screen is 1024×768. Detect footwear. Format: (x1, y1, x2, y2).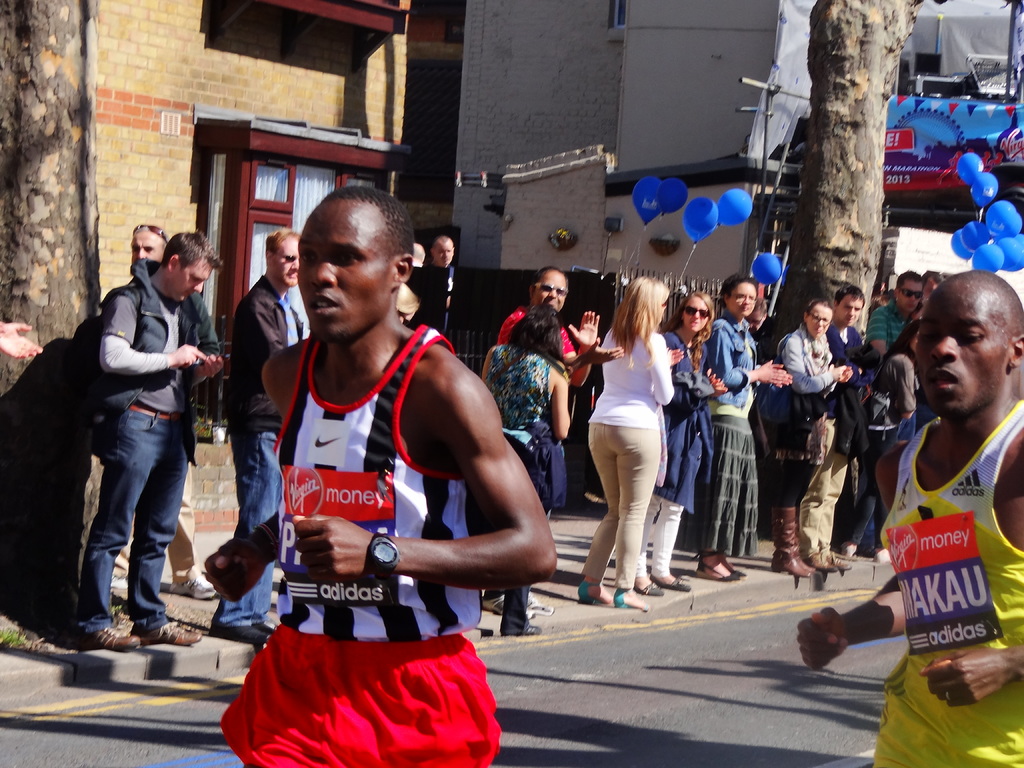
(804, 559, 816, 570).
